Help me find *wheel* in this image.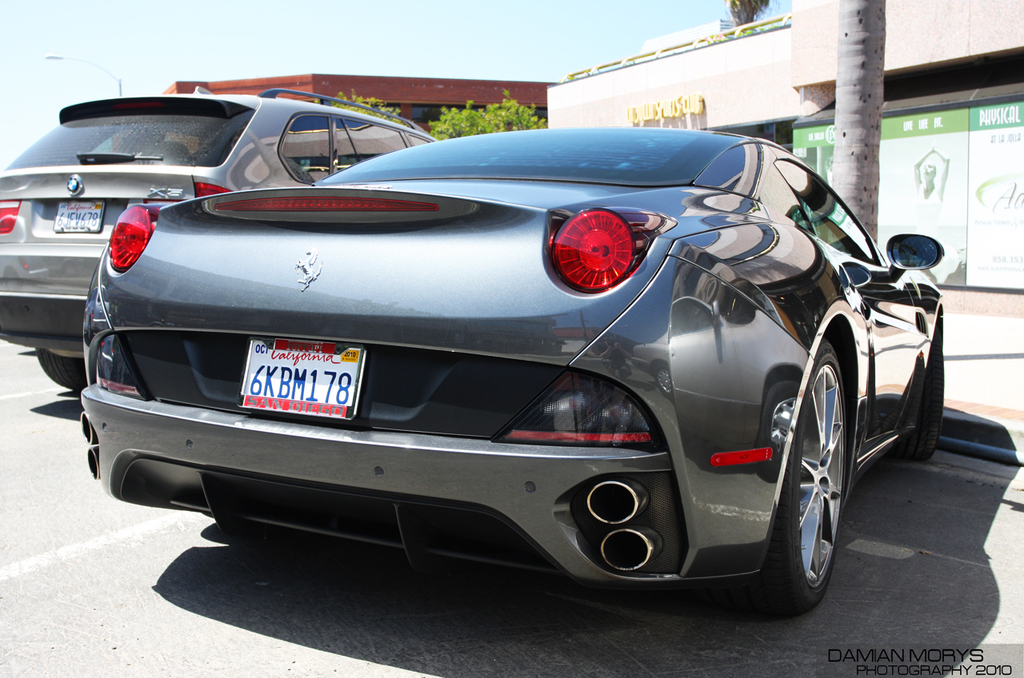
Found it: 890,328,942,466.
